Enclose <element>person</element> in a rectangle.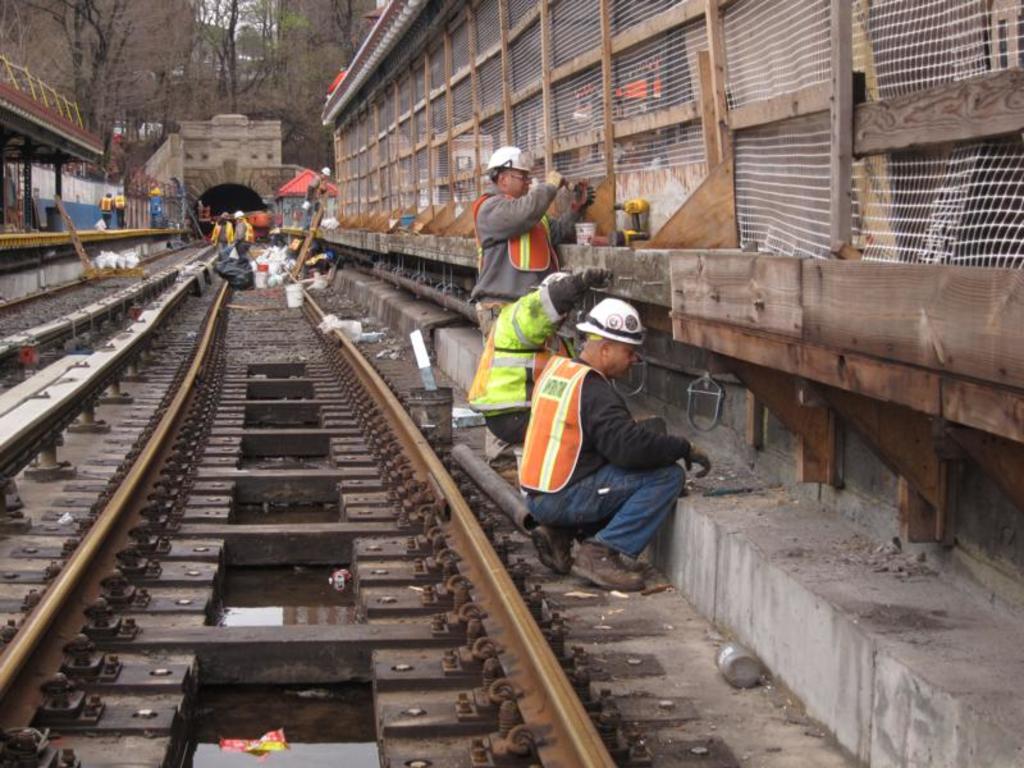
466/147/594/471.
